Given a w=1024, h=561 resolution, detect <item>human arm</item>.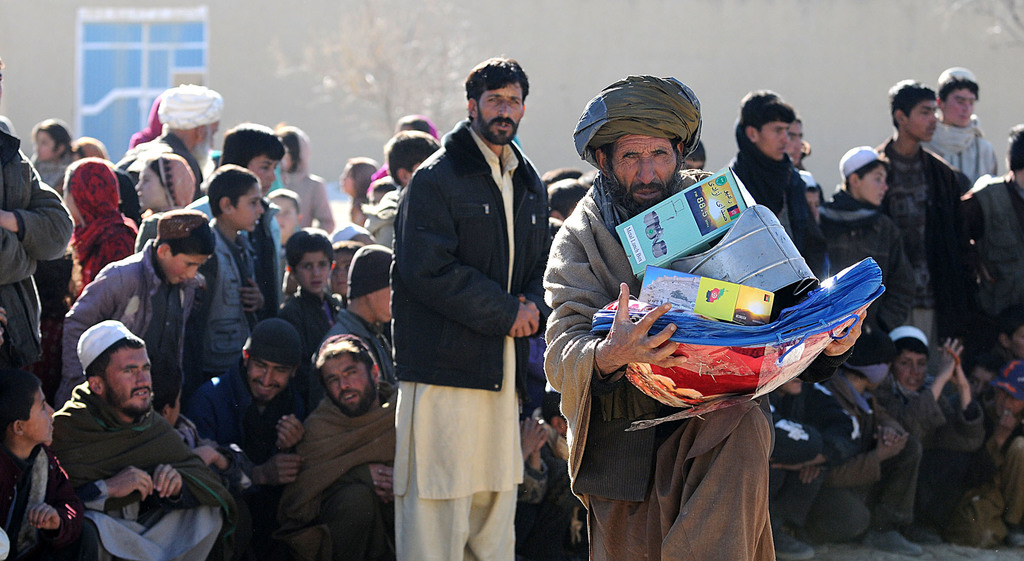
<region>869, 234, 922, 330</region>.
